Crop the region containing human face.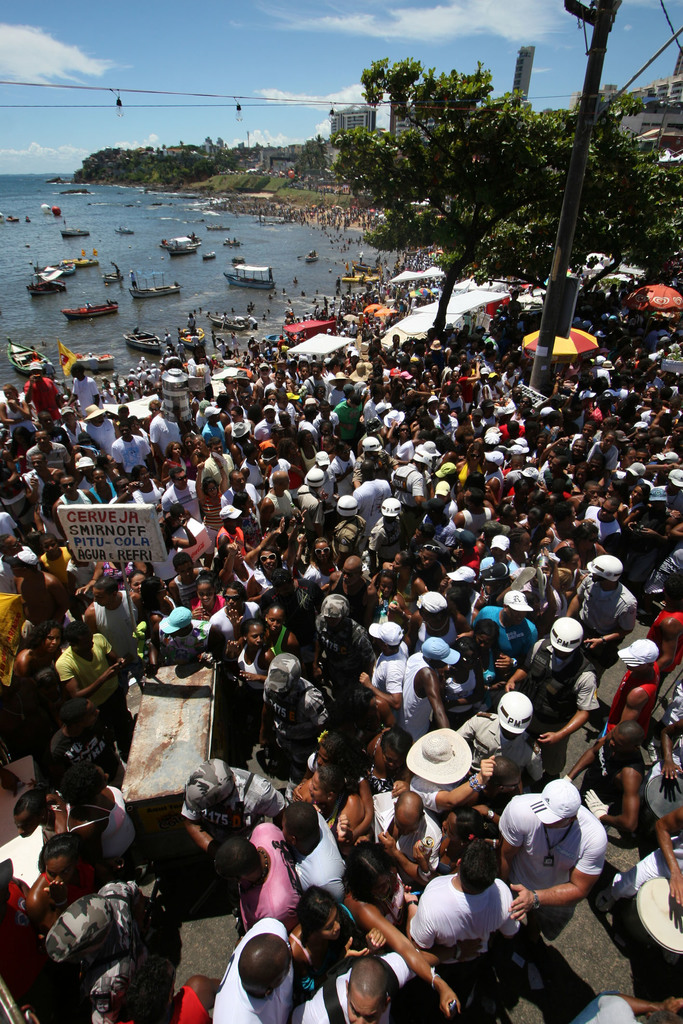
Crop region: 317 388 325 401.
